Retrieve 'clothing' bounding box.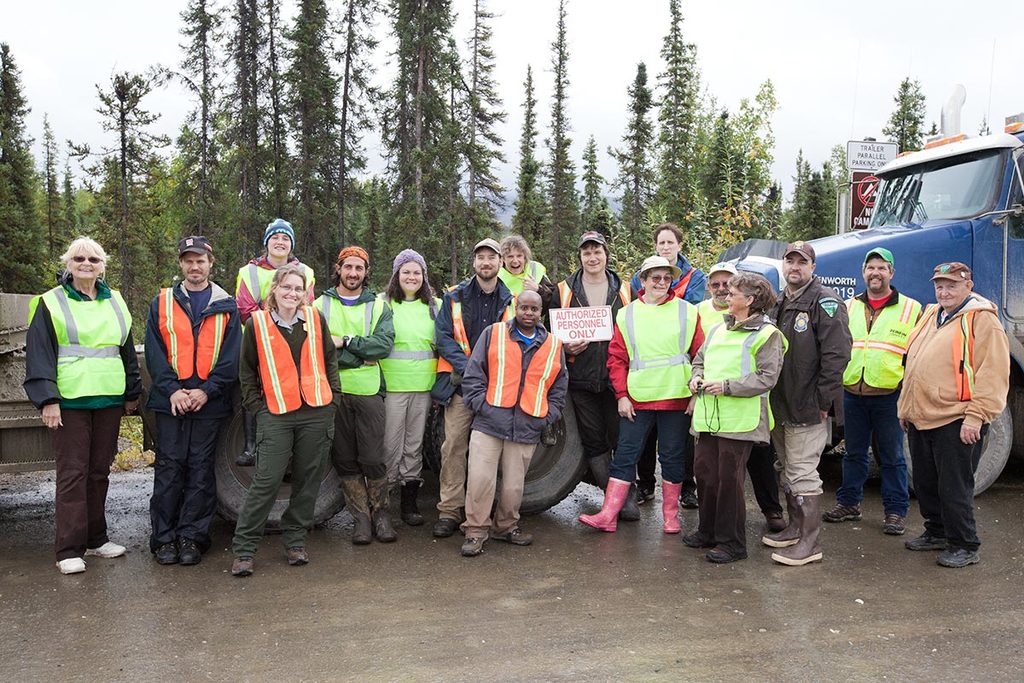
Bounding box: {"x1": 607, "y1": 292, "x2": 708, "y2": 484}.
